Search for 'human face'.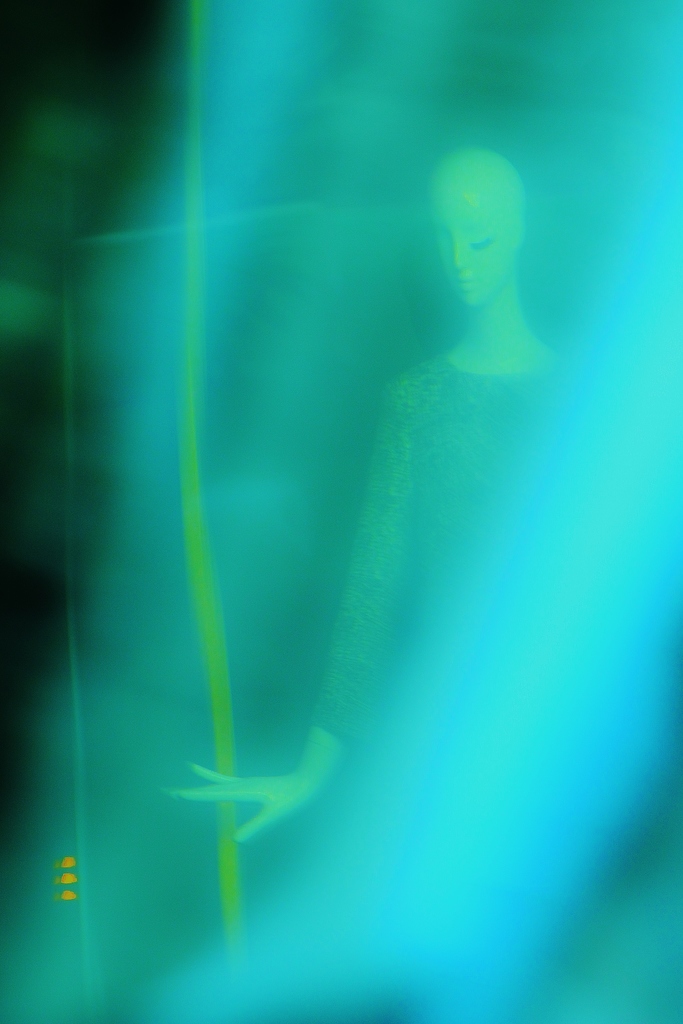
Found at [x1=436, y1=210, x2=509, y2=304].
